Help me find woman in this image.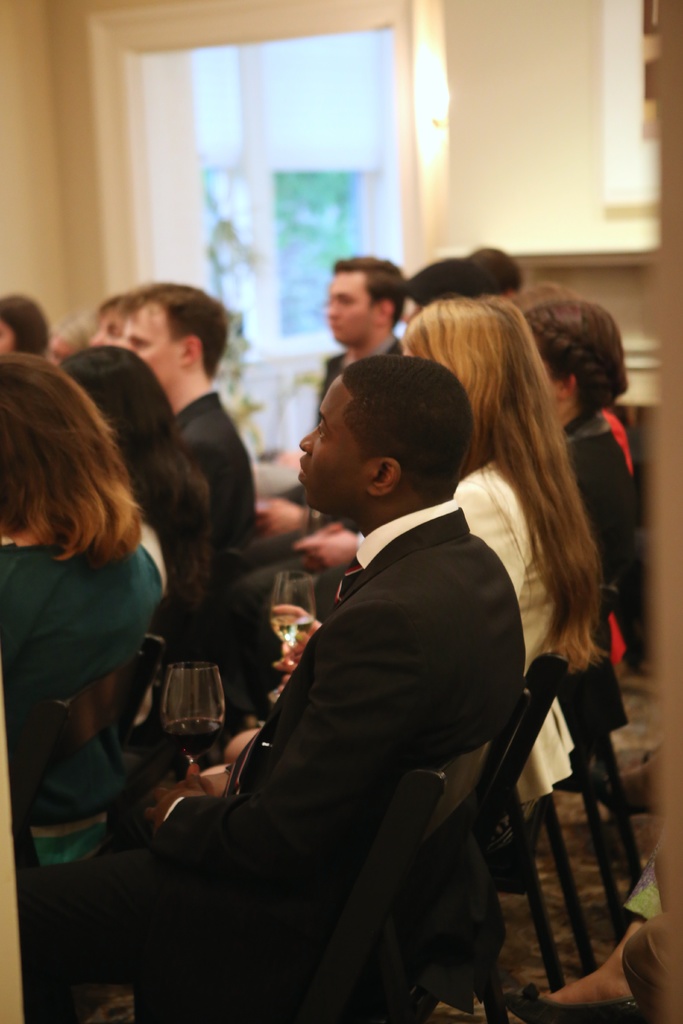
Found it: [528, 301, 647, 685].
